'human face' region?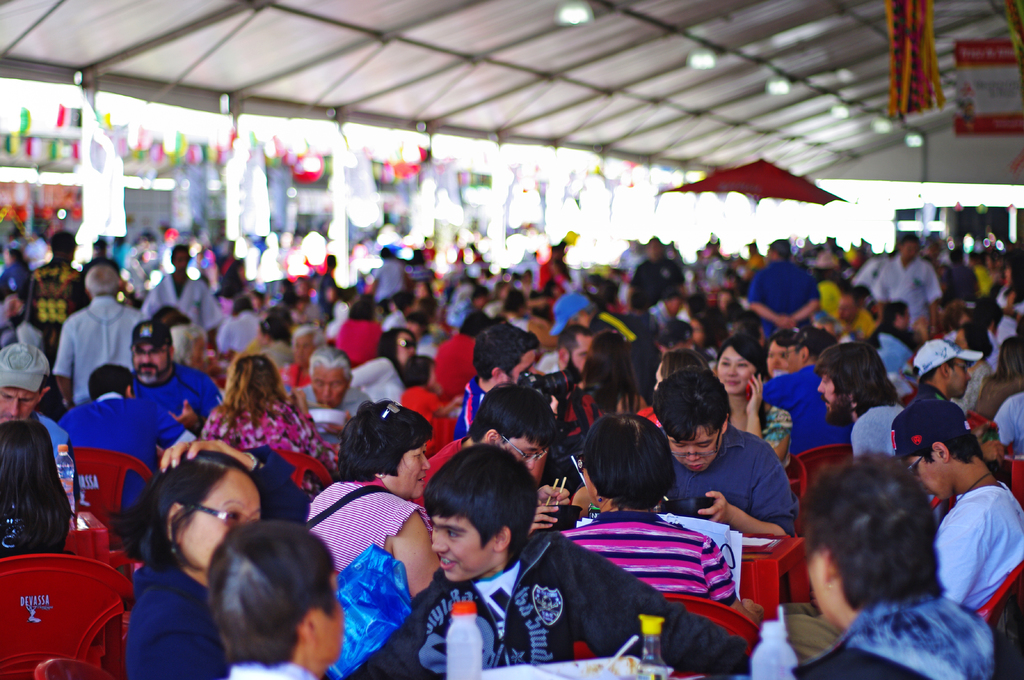
307 572 343 661
